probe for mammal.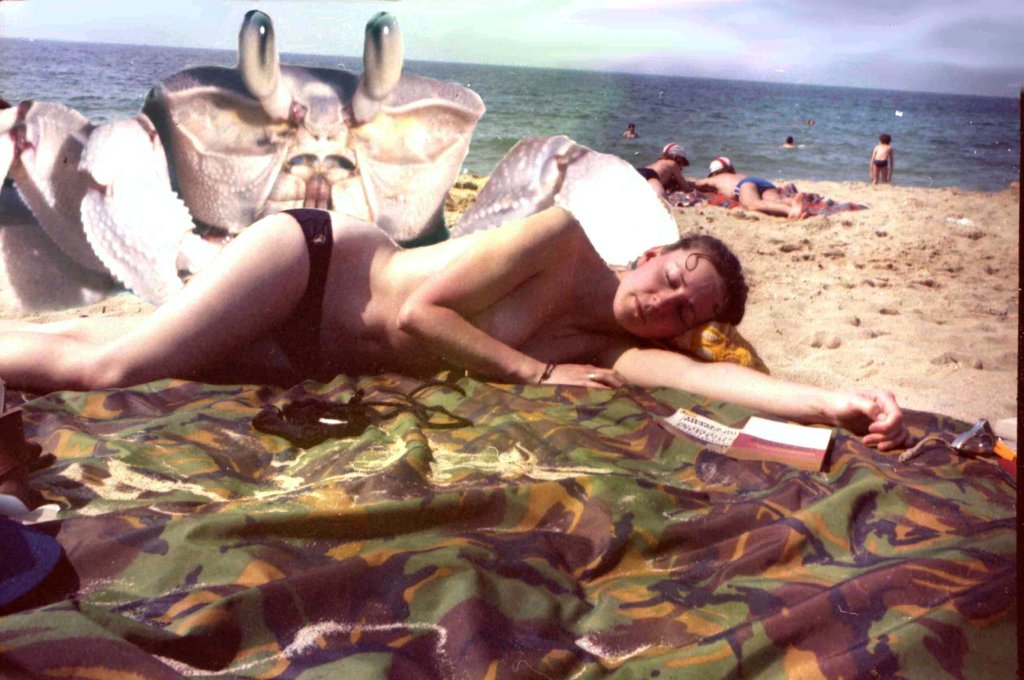
Probe result: (691,154,803,218).
